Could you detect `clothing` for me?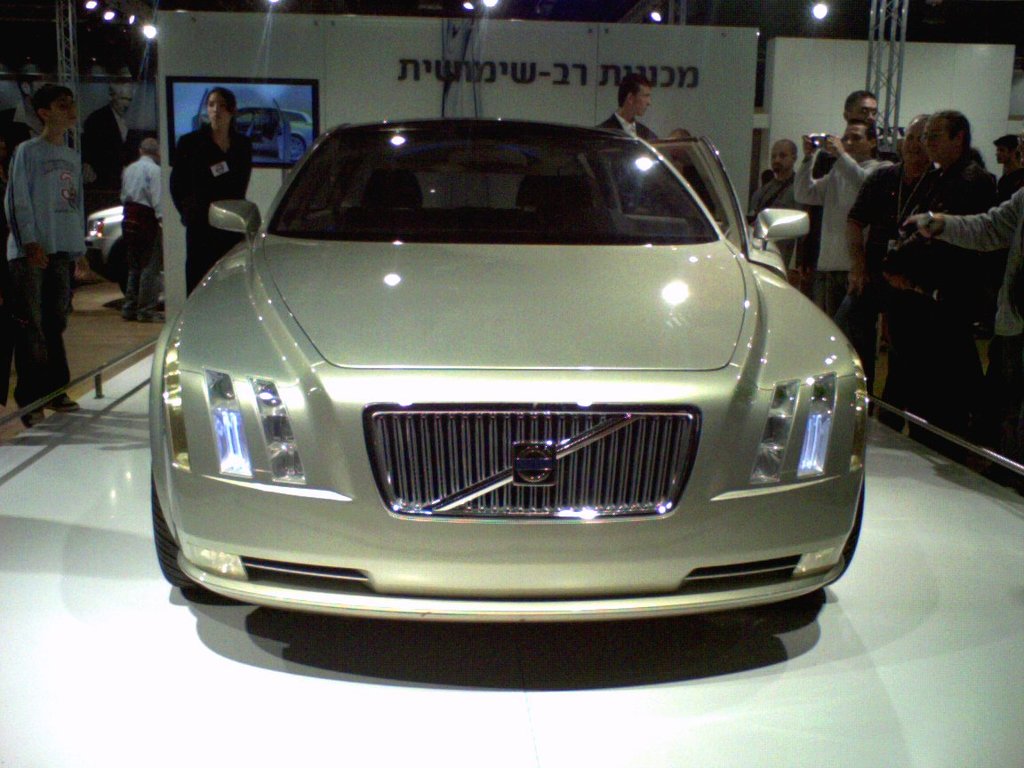
Detection result: x1=800, y1=156, x2=890, y2=339.
